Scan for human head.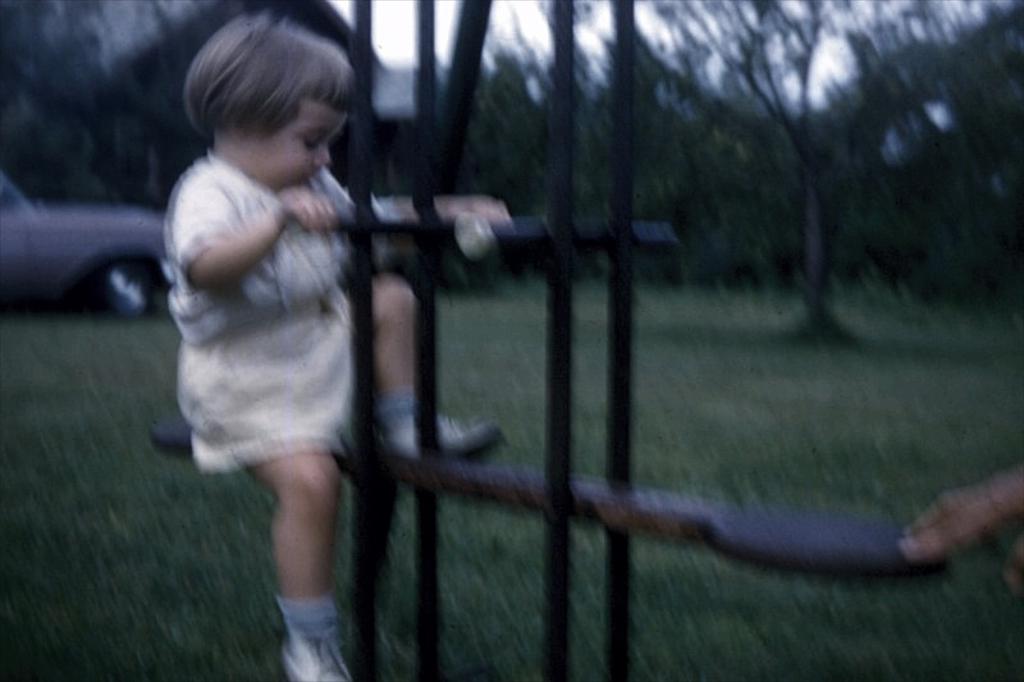
Scan result: <box>163,15,362,196</box>.
